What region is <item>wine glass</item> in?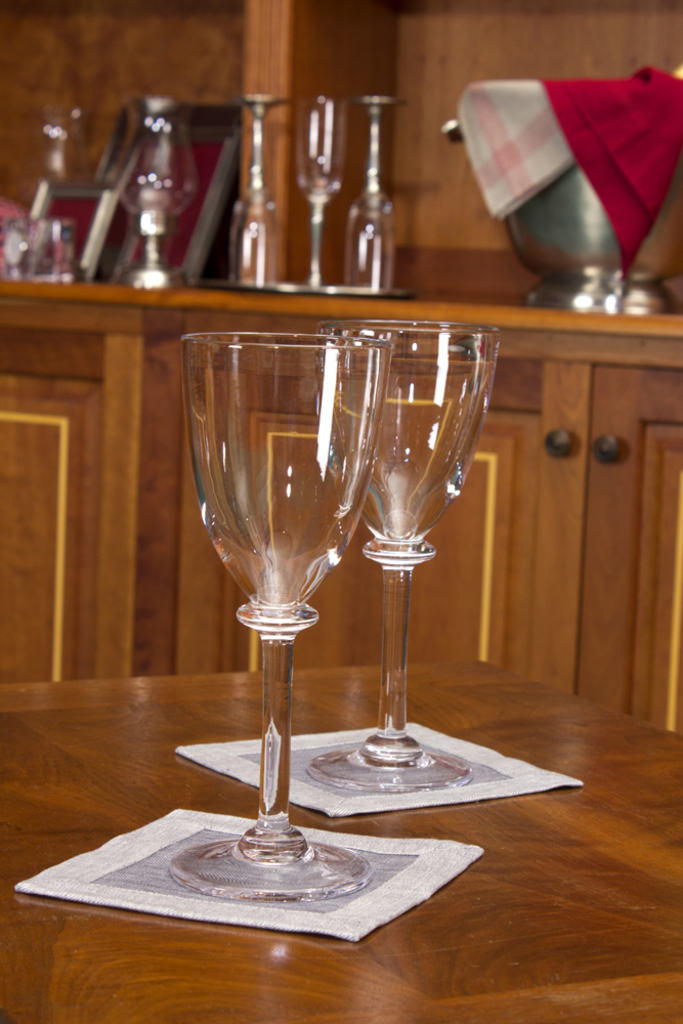
<box>293,96,344,281</box>.
